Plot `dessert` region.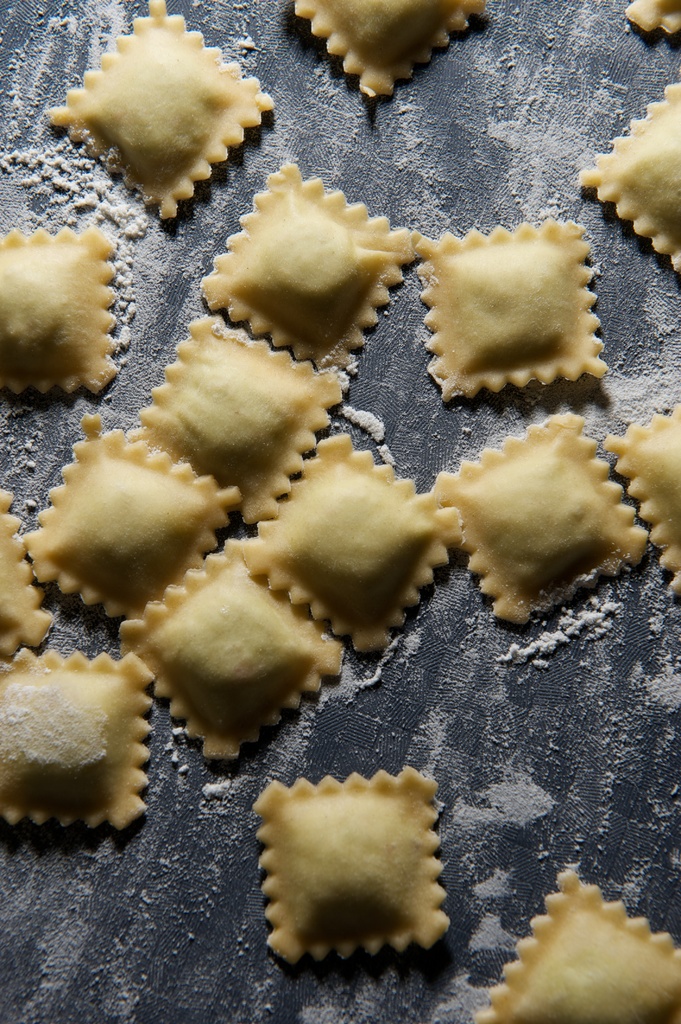
Plotted at pyautogui.locateOnScreen(254, 788, 460, 981).
